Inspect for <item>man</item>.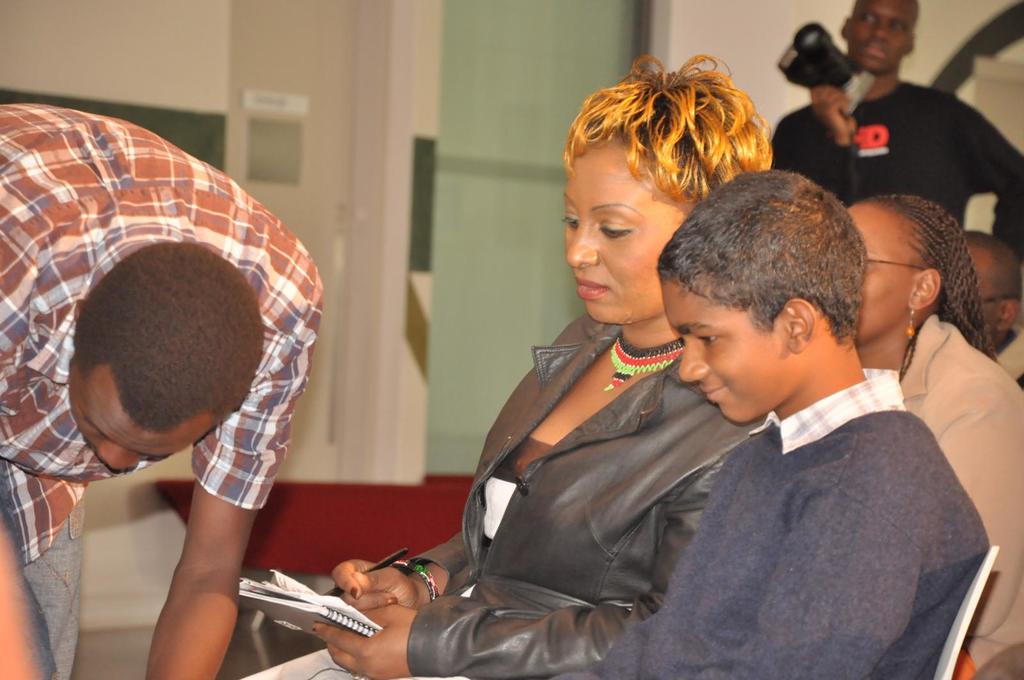
Inspection: (770, 0, 1023, 265).
